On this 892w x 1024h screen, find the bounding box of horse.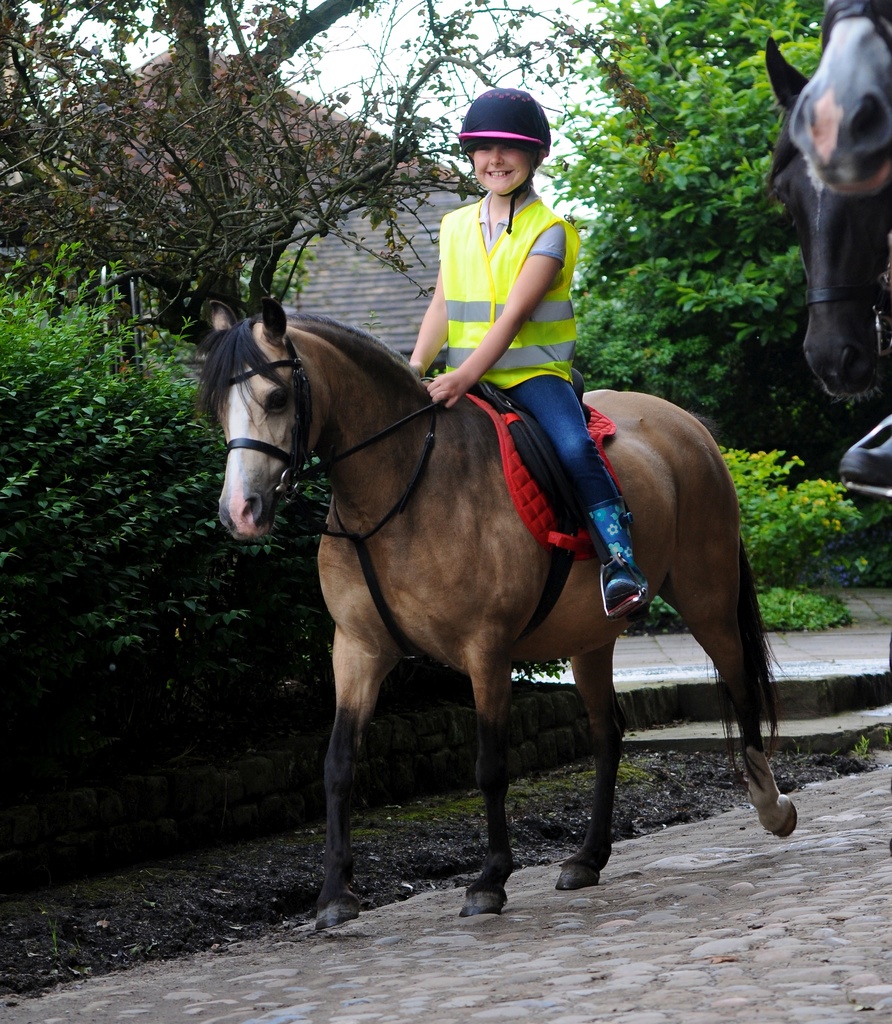
Bounding box: crop(760, 0, 891, 405).
